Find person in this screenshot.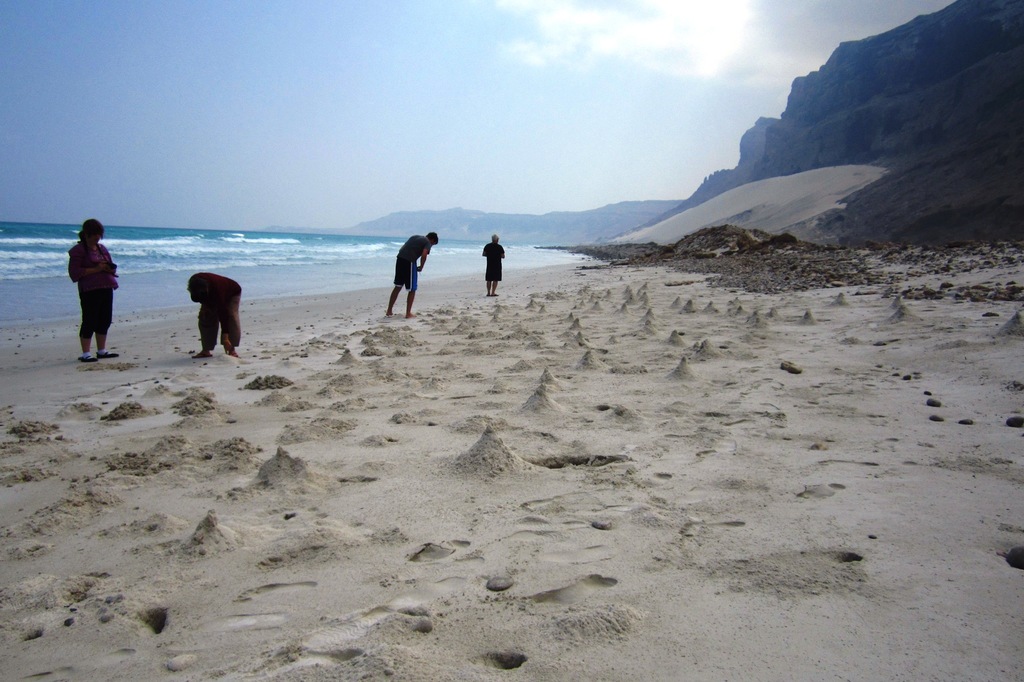
The bounding box for person is [383, 225, 439, 321].
